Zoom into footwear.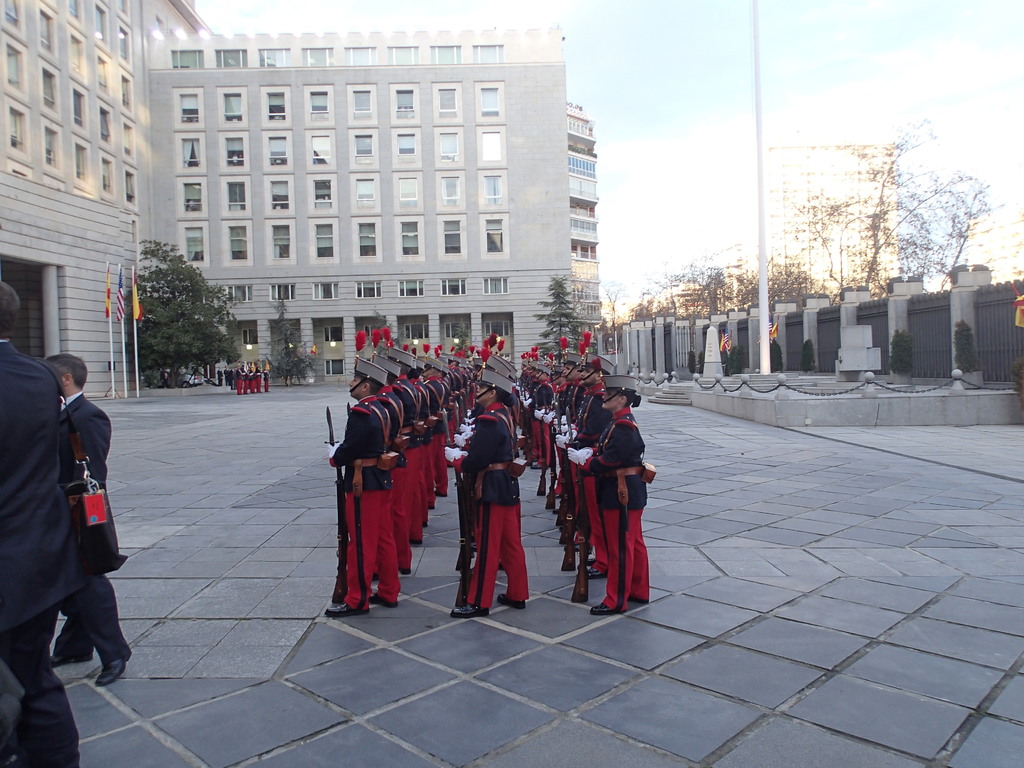
Zoom target: 564, 541, 595, 551.
